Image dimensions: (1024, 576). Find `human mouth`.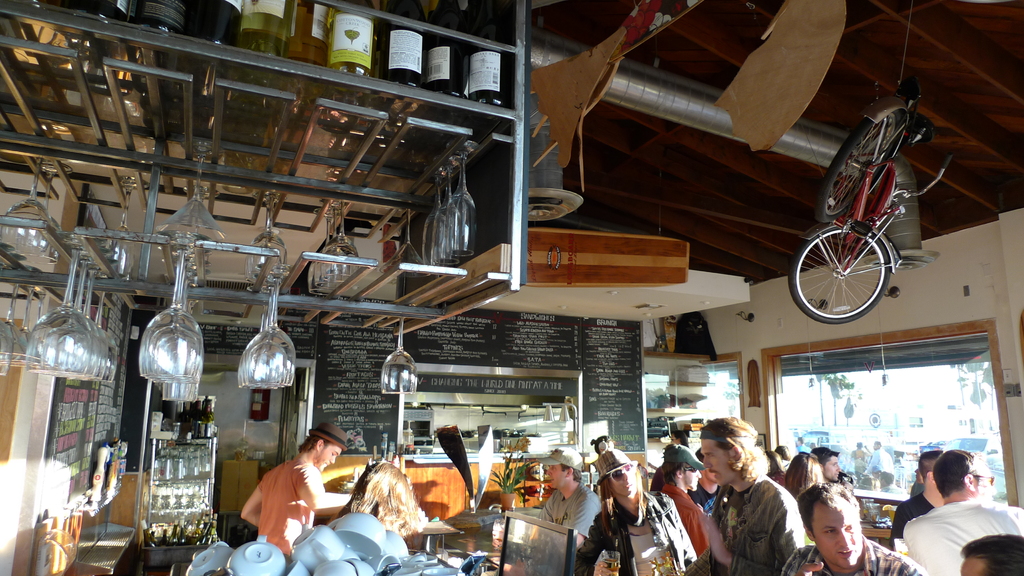
l=840, t=554, r=854, b=555.
